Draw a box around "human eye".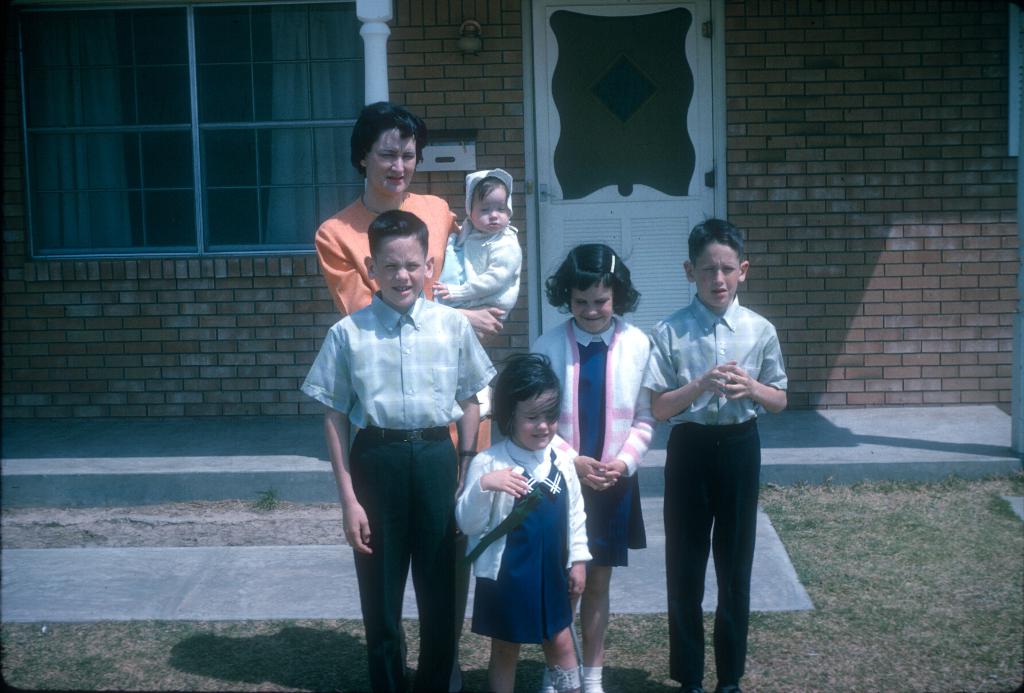
[x1=479, y1=206, x2=486, y2=214].
